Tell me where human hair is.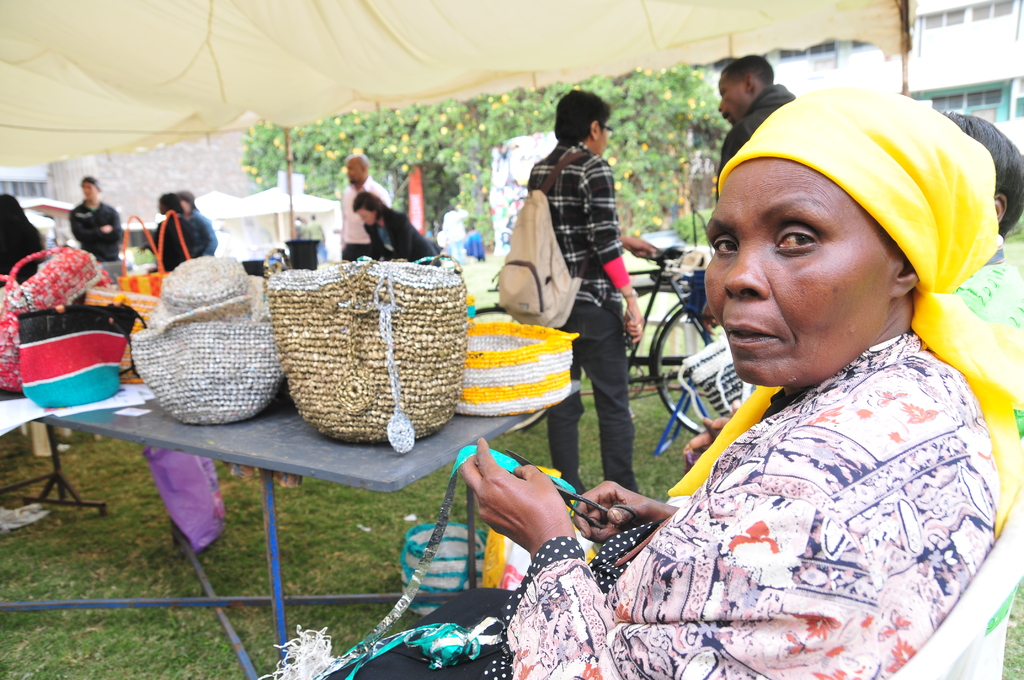
human hair is at pyautogui.locateOnScreen(0, 193, 44, 277).
